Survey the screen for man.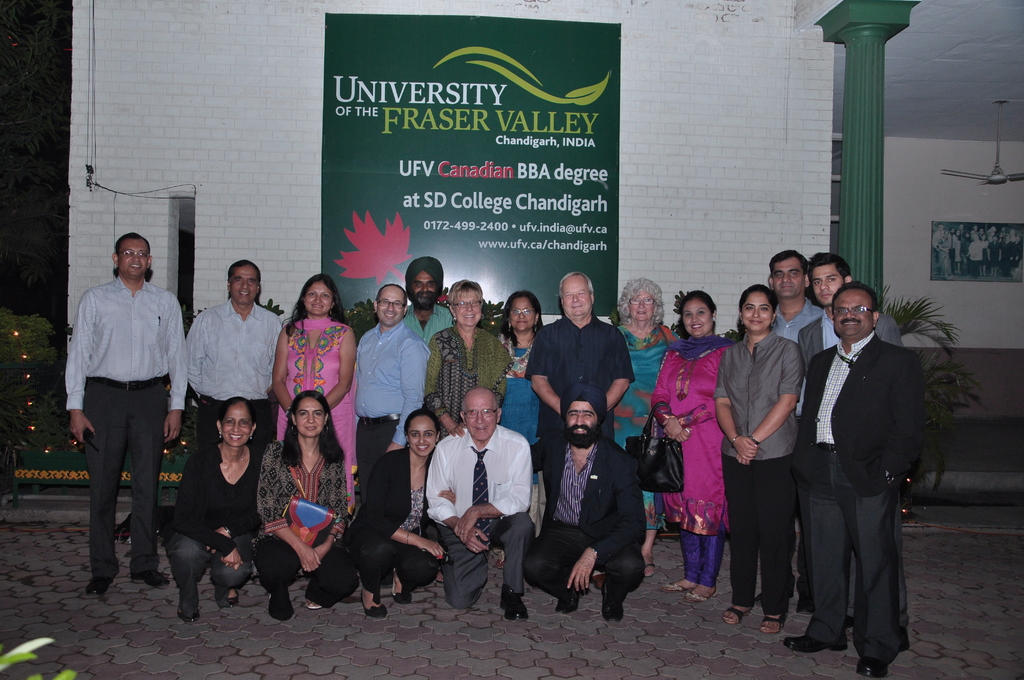
Survey found: {"x1": 936, "y1": 224, "x2": 946, "y2": 275}.
